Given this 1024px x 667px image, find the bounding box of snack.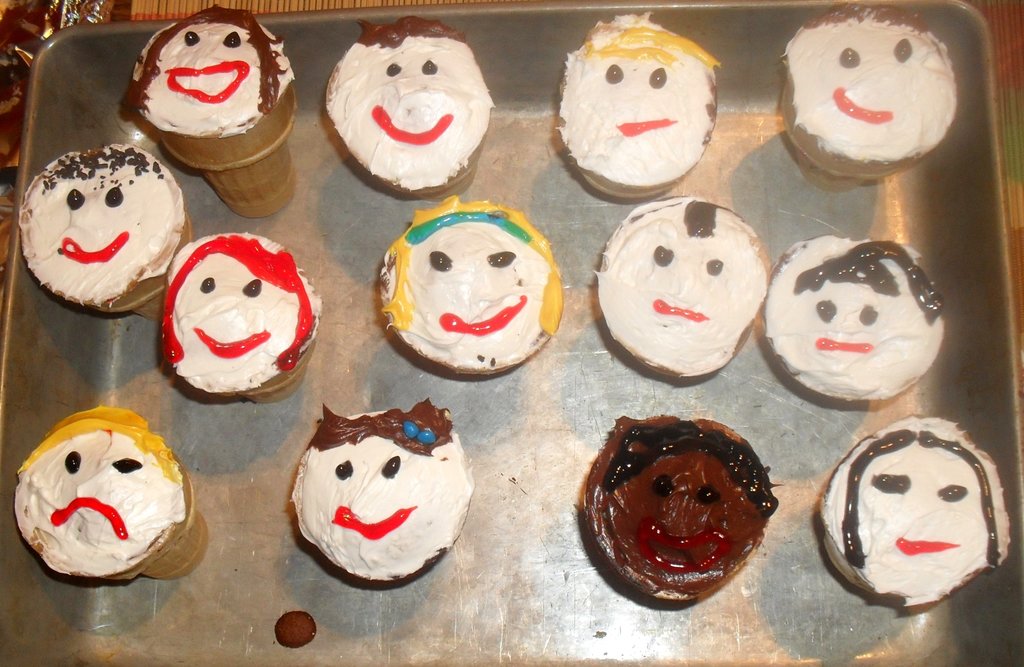
left=552, top=7, right=725, bottom=204.
